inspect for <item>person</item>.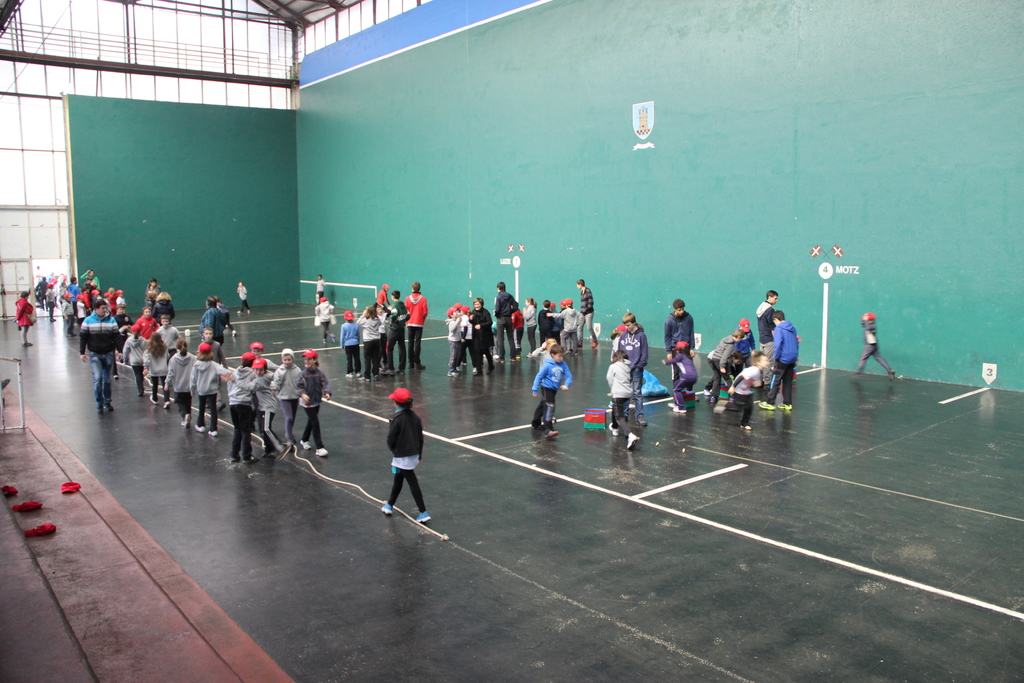
Inspection: x1=614 y1=311 x2=653 y2=422.
